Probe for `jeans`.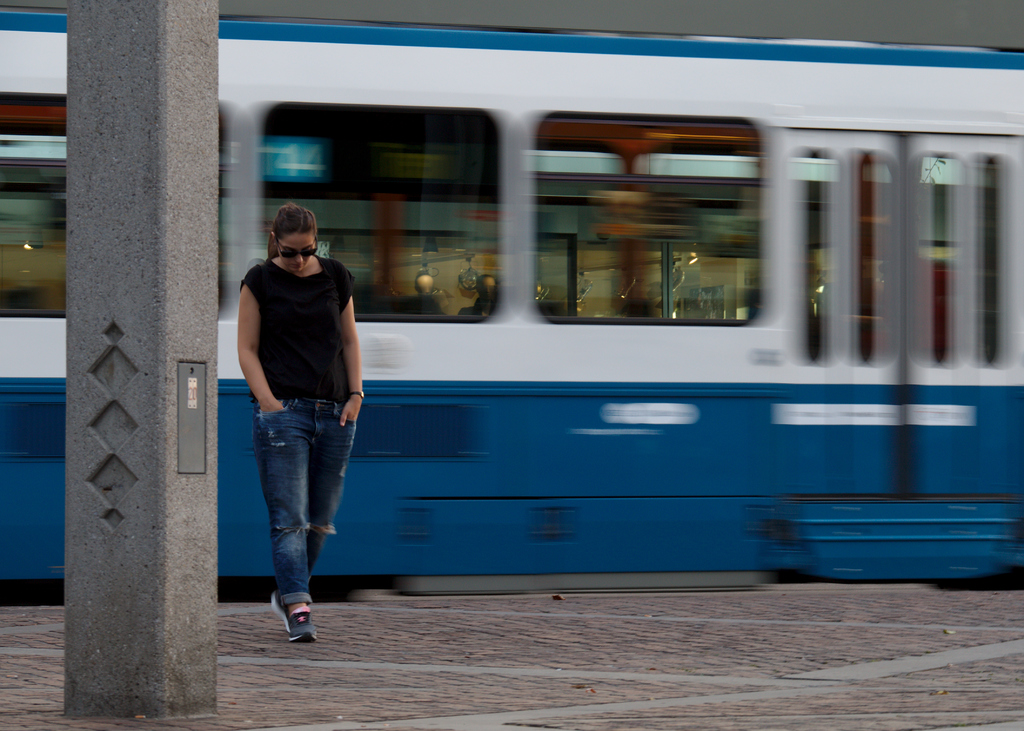
Probe result: [241, 392, 348, 629].
